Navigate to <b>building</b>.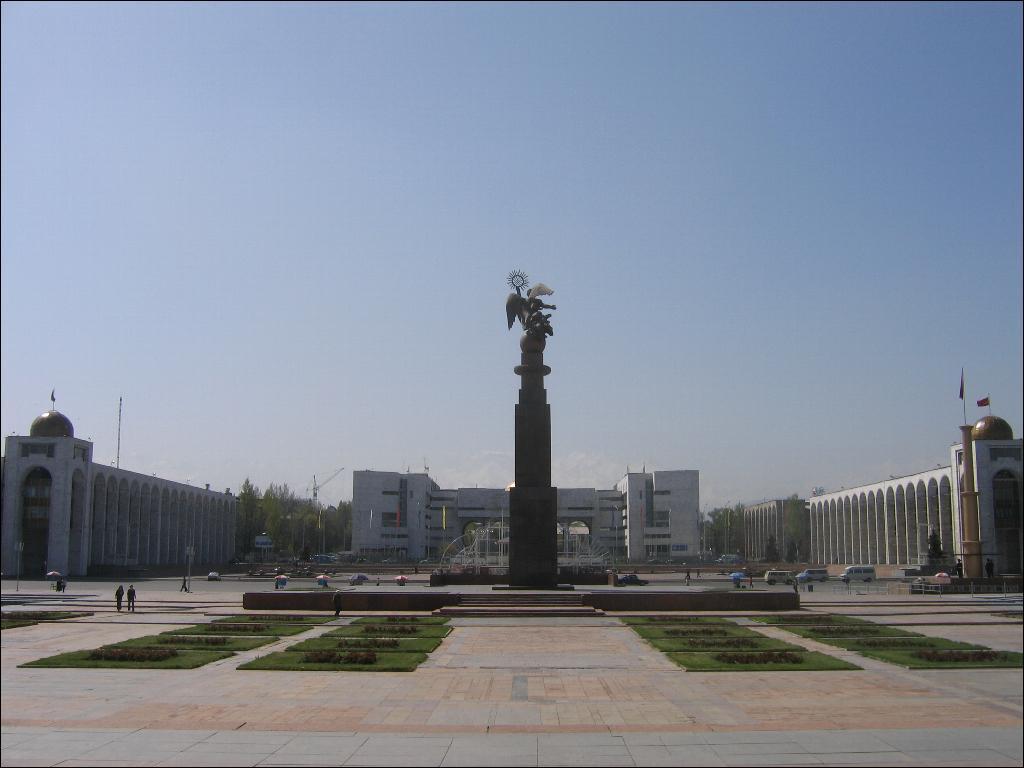
Navigation target: rect(352, 467, 699, 564).
